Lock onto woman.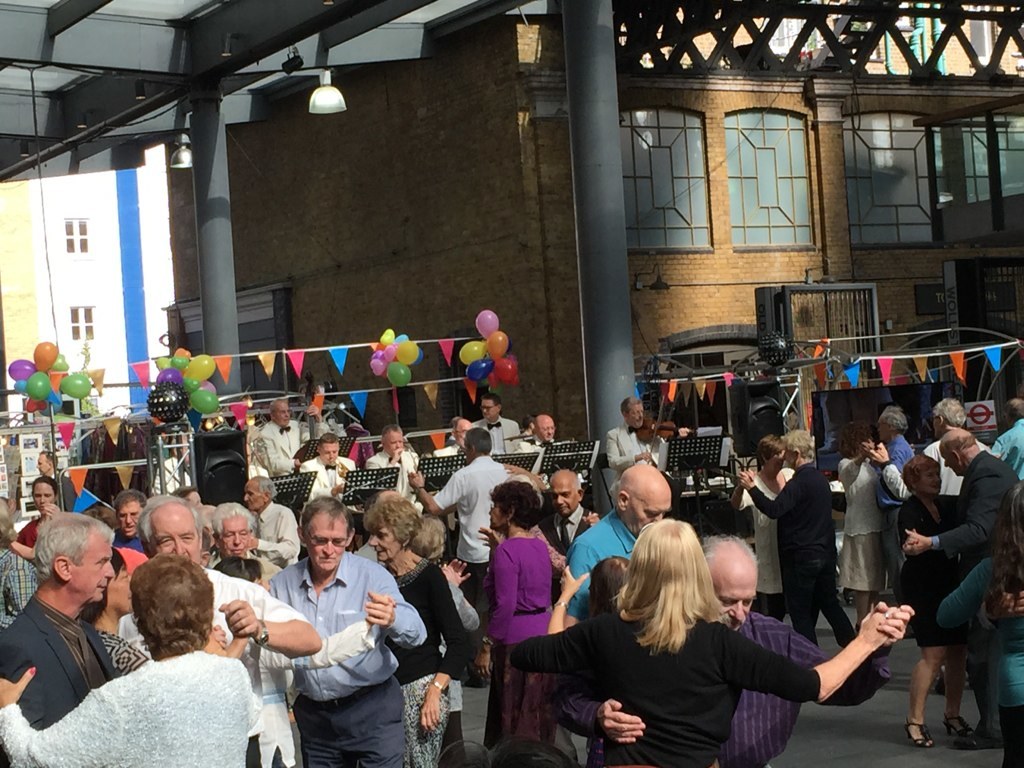
Locked: (x1=357, y1=494, x2=471, y2=767).
